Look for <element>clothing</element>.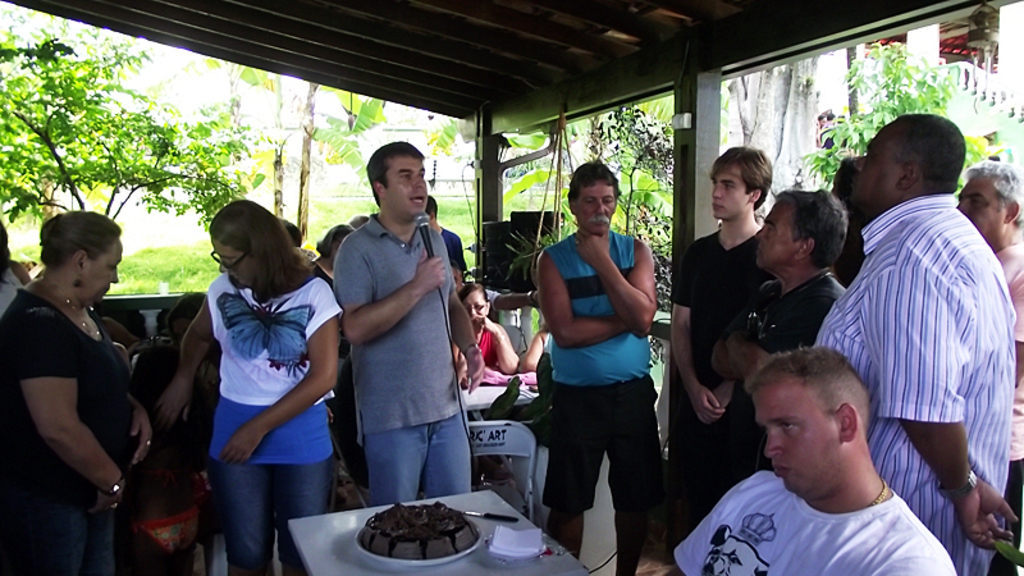
Found: box(673, 470, 956, 575).
